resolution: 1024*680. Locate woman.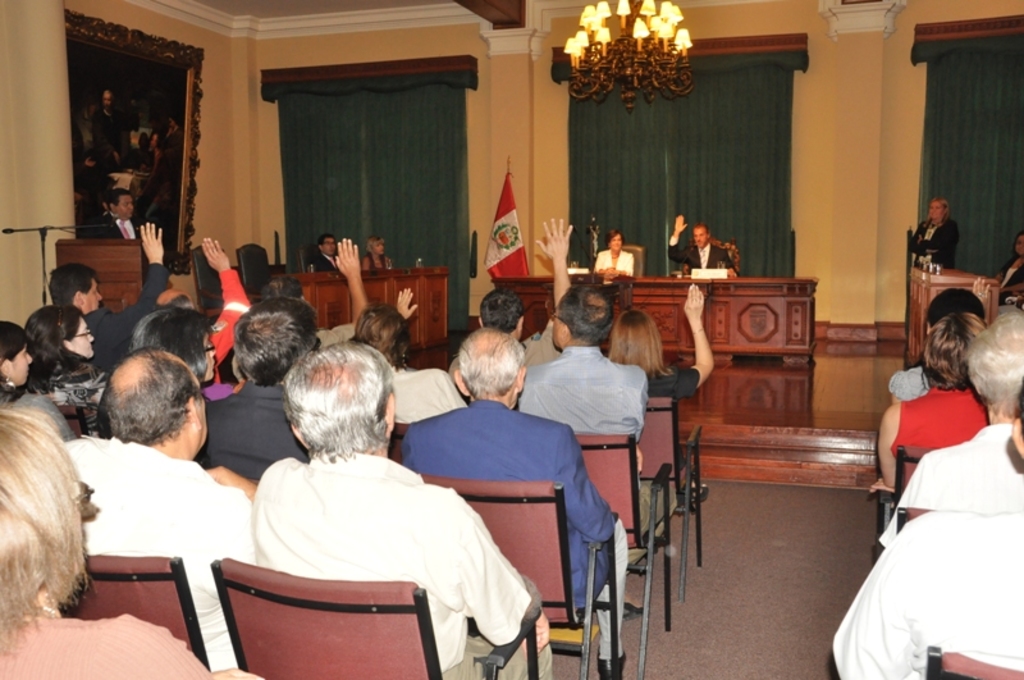
{"x1": 593, "y1": 227, "x2": 634, "y2": 280}.
